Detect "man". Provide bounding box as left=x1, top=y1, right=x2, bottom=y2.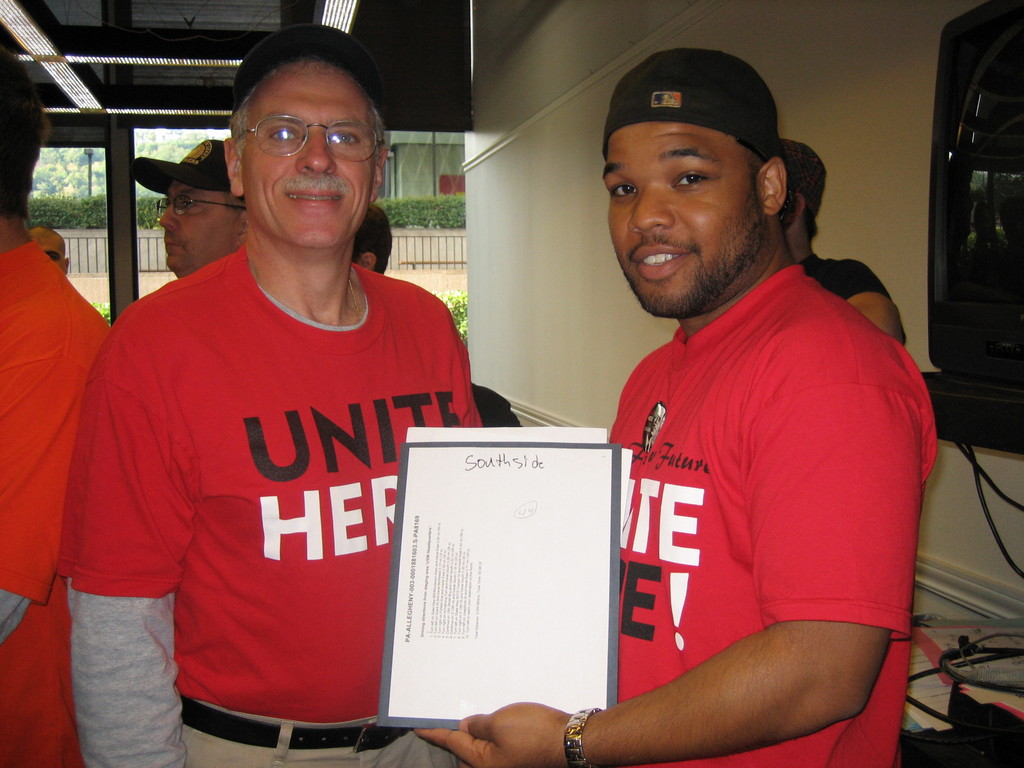
left=128, top=138, right=251, bottom=279.
